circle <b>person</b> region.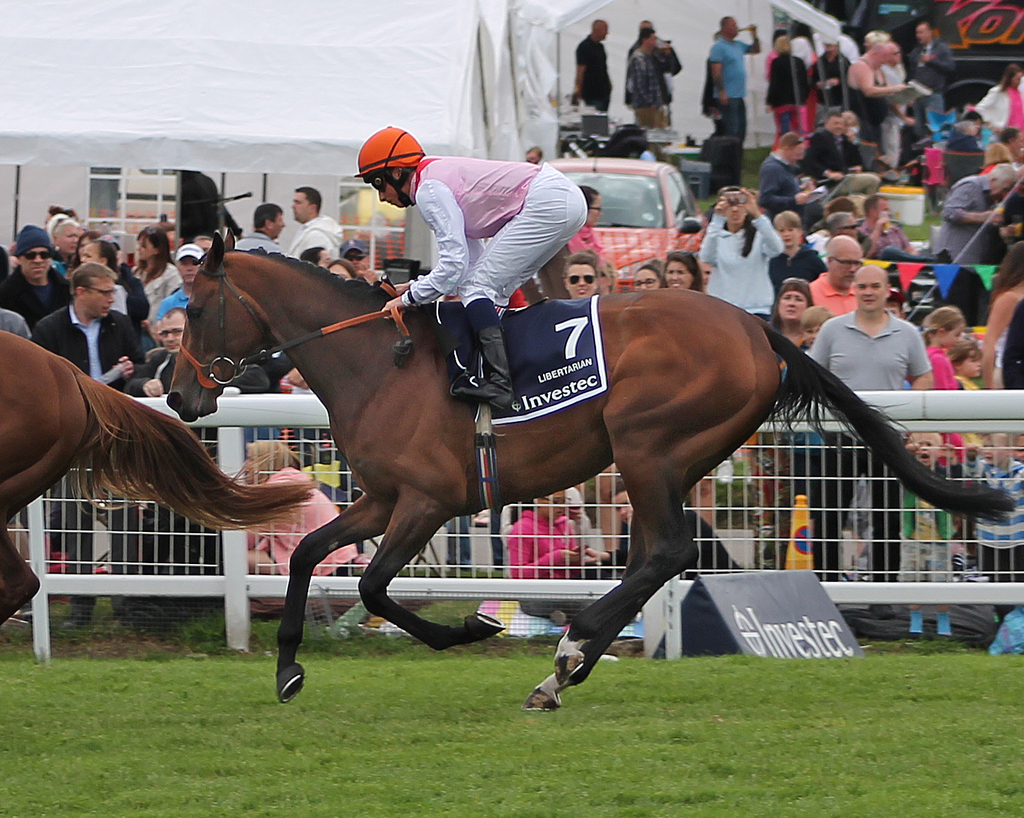
Region: (352, 127, 590, 408).
